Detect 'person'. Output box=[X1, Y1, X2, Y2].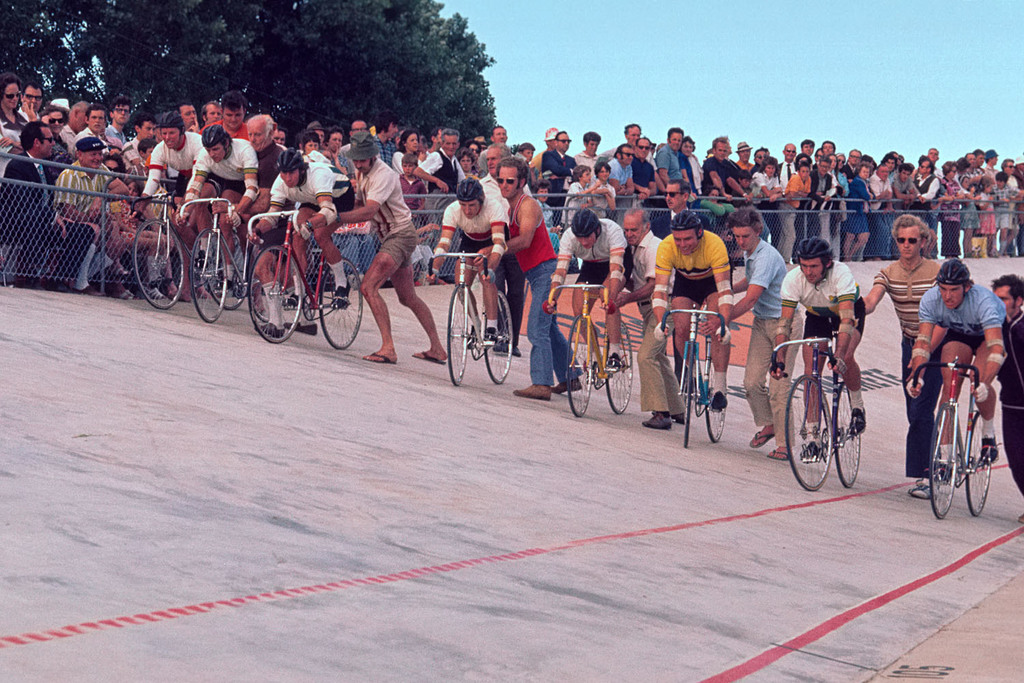
box=[477, 126, 507, 175].
